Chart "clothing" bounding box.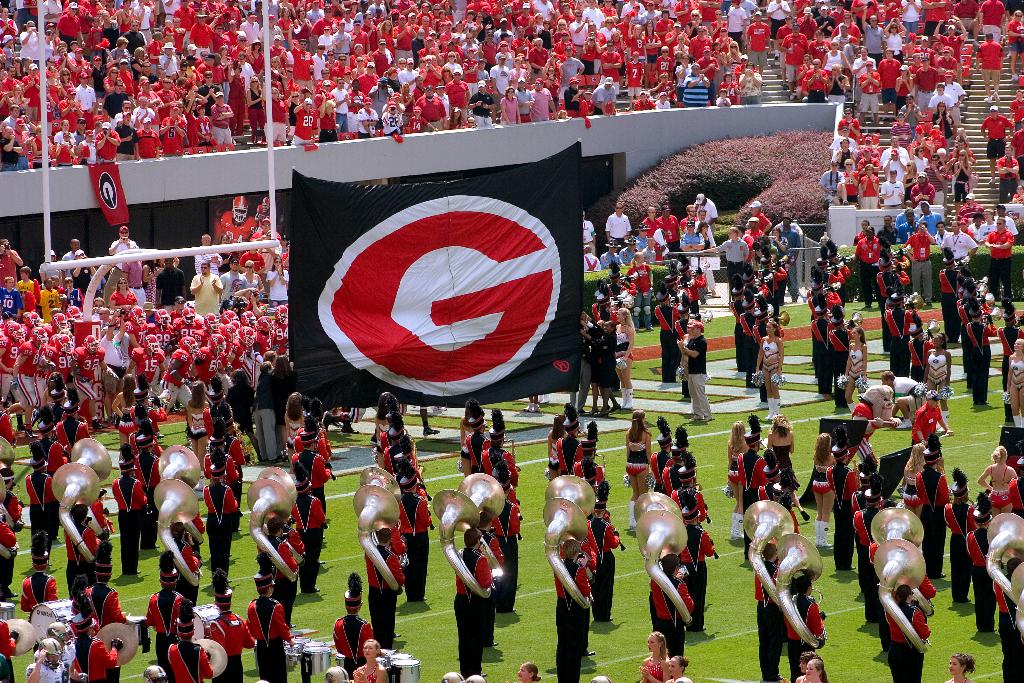
Charted: l=903, t=231, r=932, b=295.
